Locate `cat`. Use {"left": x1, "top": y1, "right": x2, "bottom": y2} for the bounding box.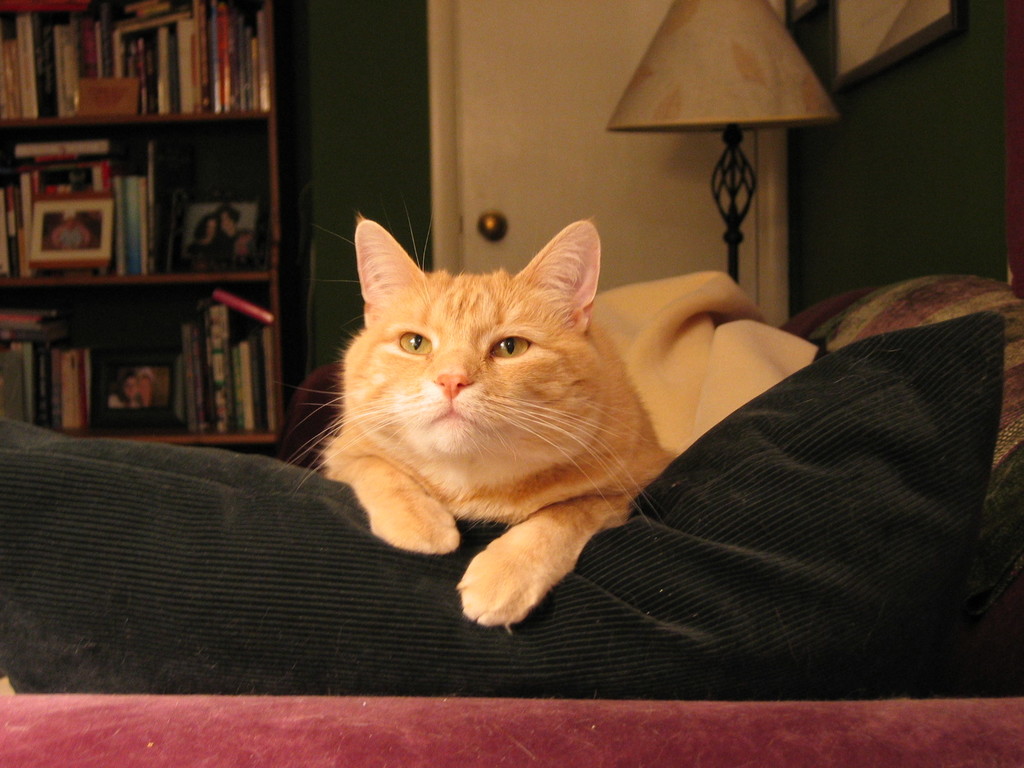
{"left": 269, "top": 209, "right": 685, "bottom": 634}.
